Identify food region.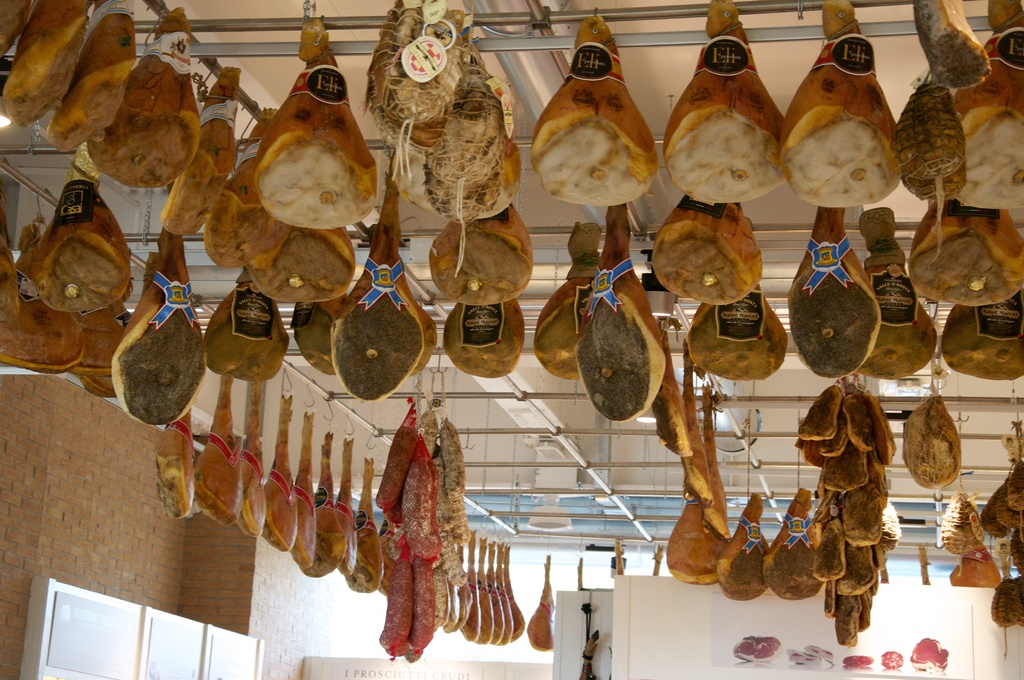
Region: (246,223,360,304).
